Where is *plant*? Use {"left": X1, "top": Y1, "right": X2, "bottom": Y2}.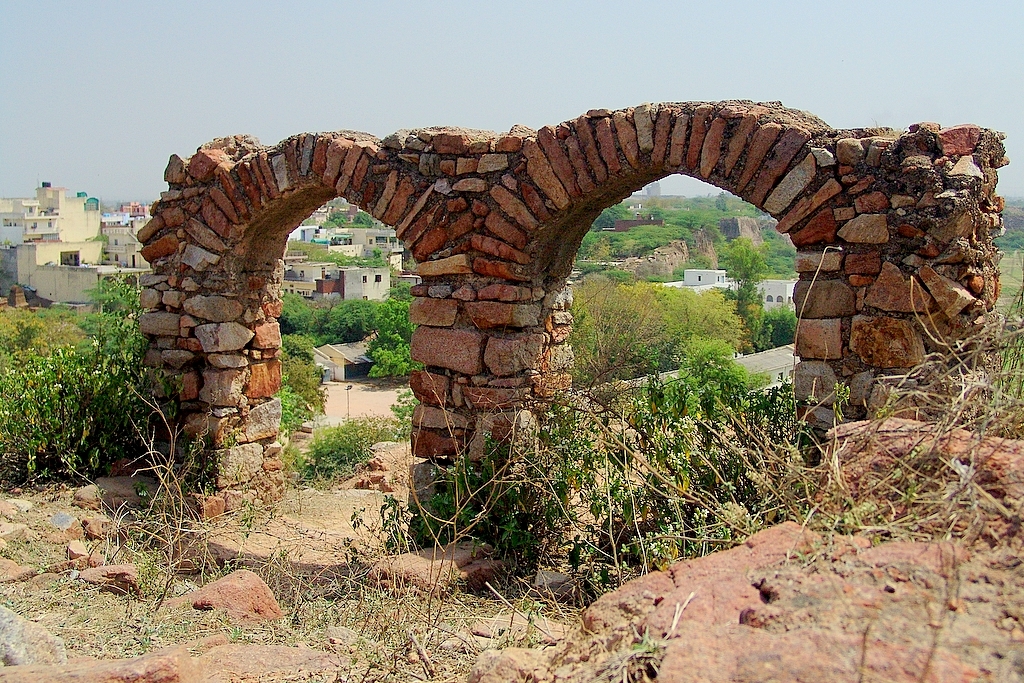
{"left": 624, "top": 637, "right": 669, "bottom": 682}.
